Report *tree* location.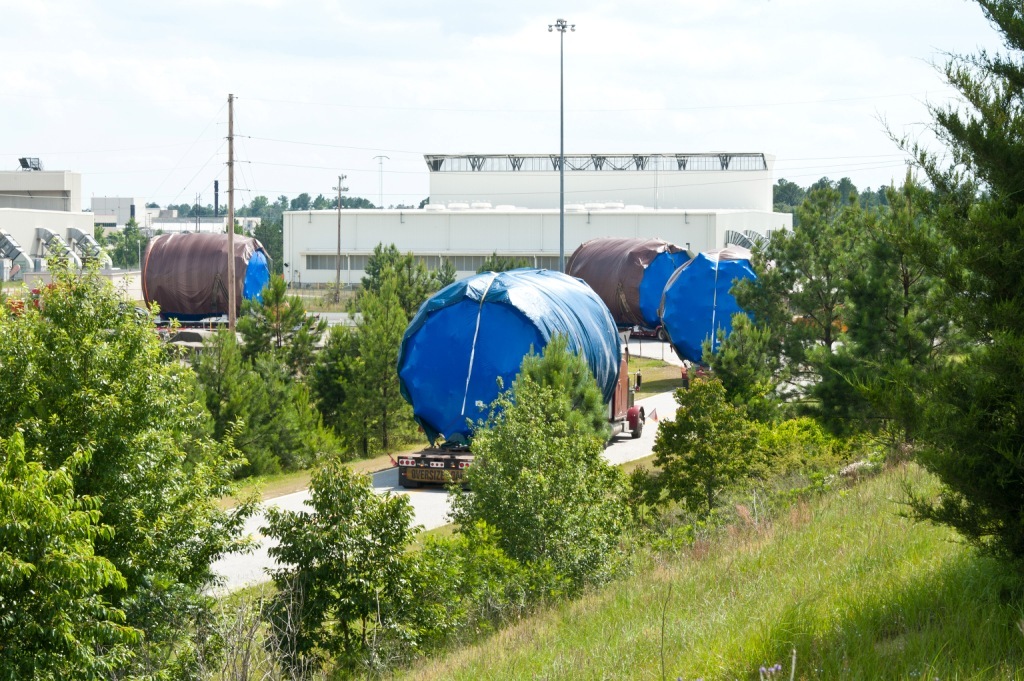
Report: crop(447, 335, 644, 598).
